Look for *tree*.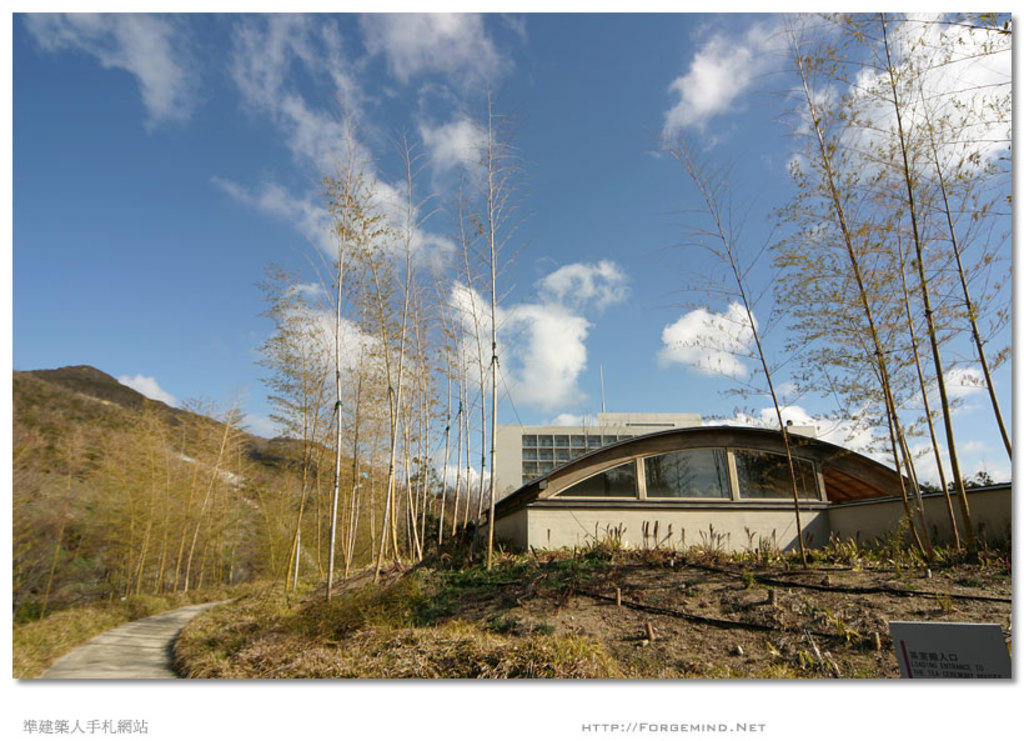
Found: rect(338, 264, 370, 576).
